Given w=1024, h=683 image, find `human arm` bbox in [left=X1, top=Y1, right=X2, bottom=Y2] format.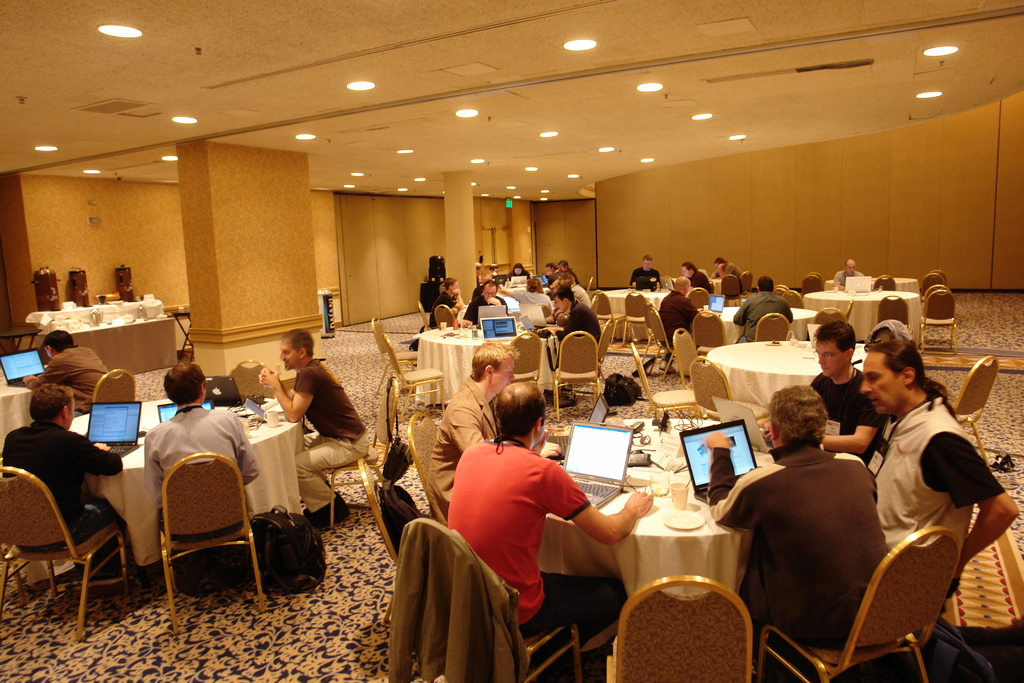
[left=257, top=365, right=323, bottom=424].
